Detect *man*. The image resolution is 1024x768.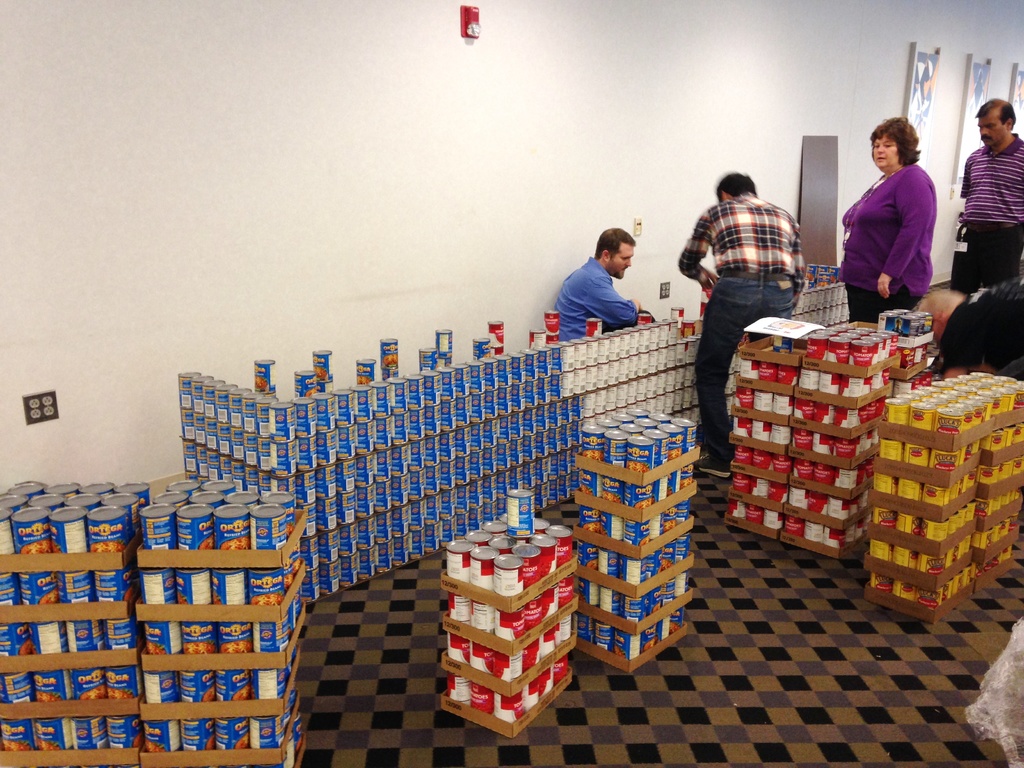
{"left": 549, "top": 224, "right": 660, "bottom": 348}.
